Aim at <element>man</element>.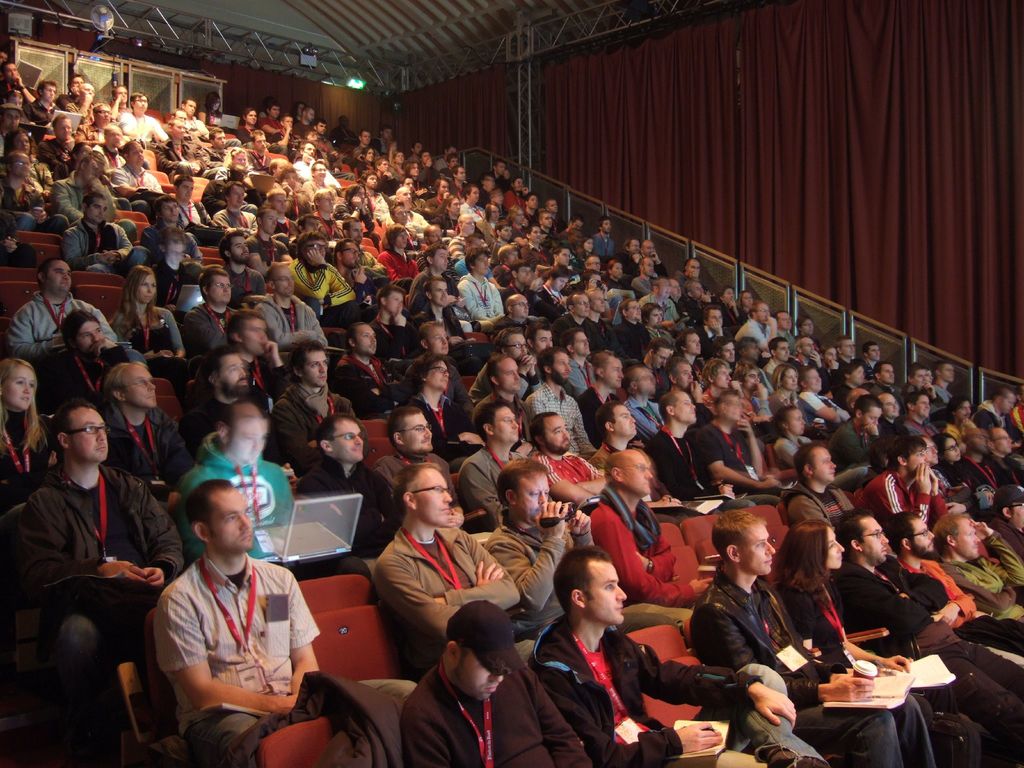
Aimed at x1=577 y1=356 x2=629 y2=435.
